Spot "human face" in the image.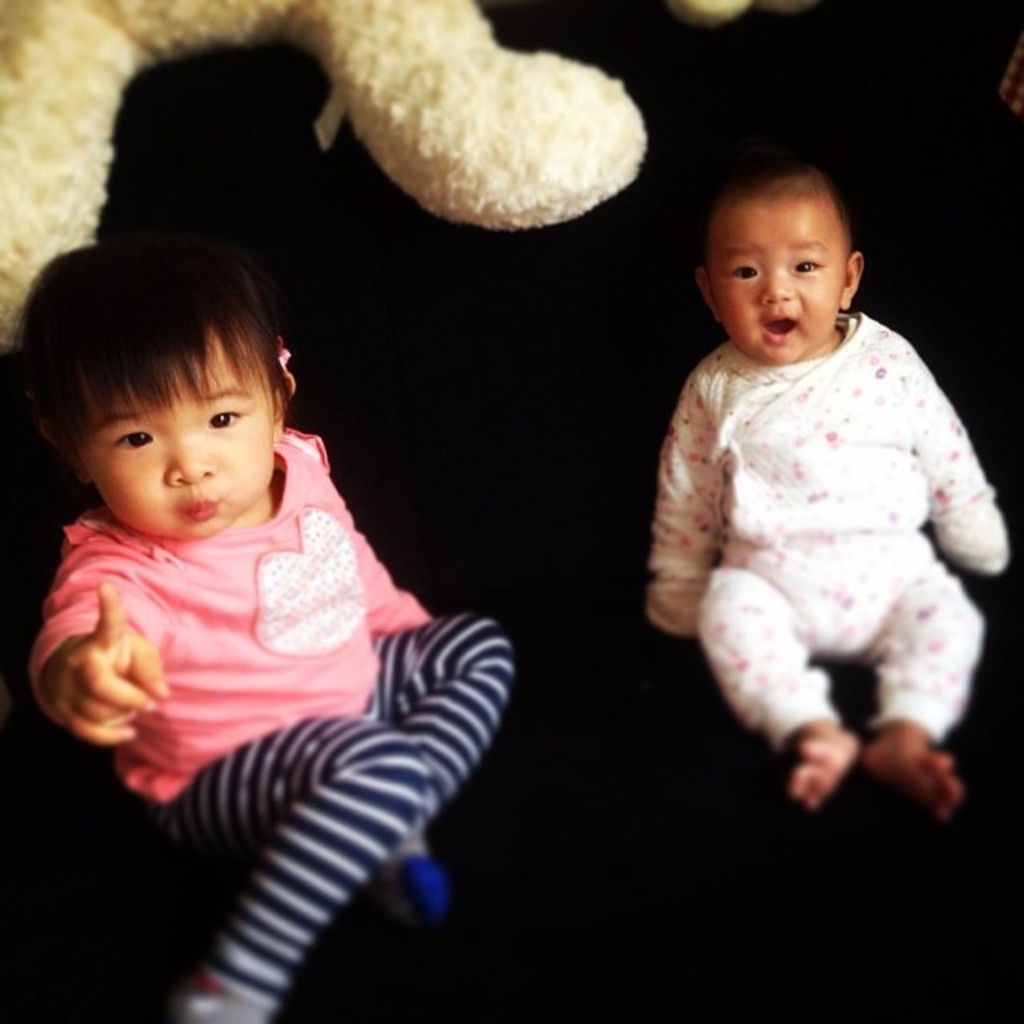
"human face" found at 80, 338, 272, 538.
